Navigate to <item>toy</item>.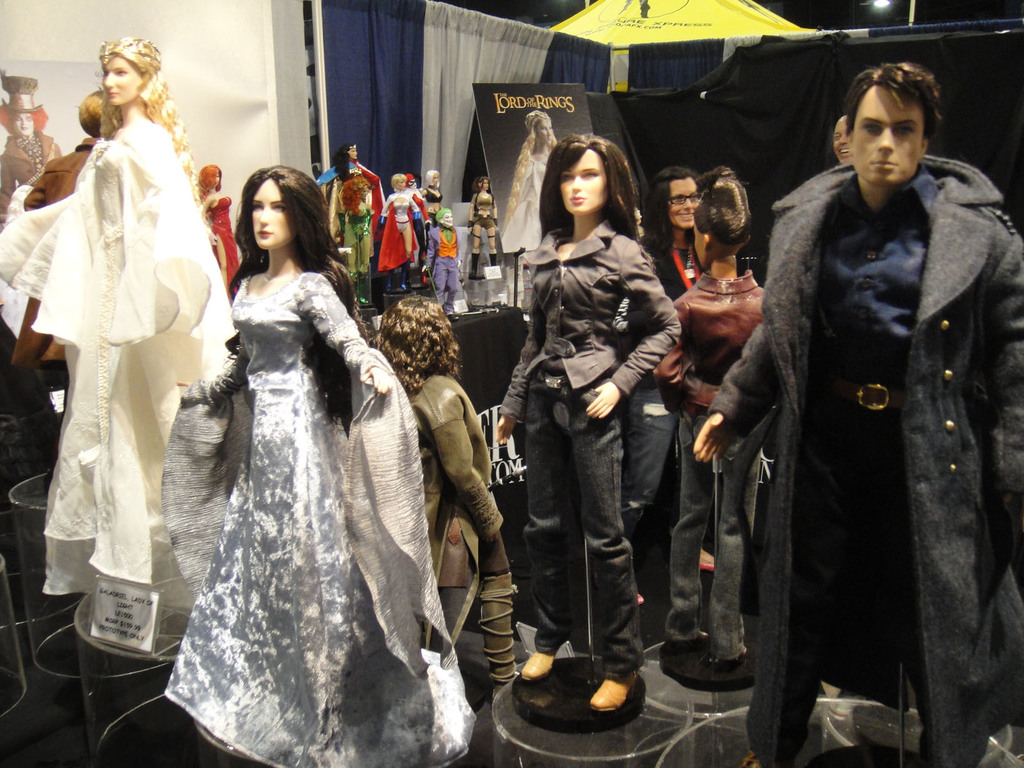
Navigation target: <bbox>196, 166, 240, 294</bbox>.
